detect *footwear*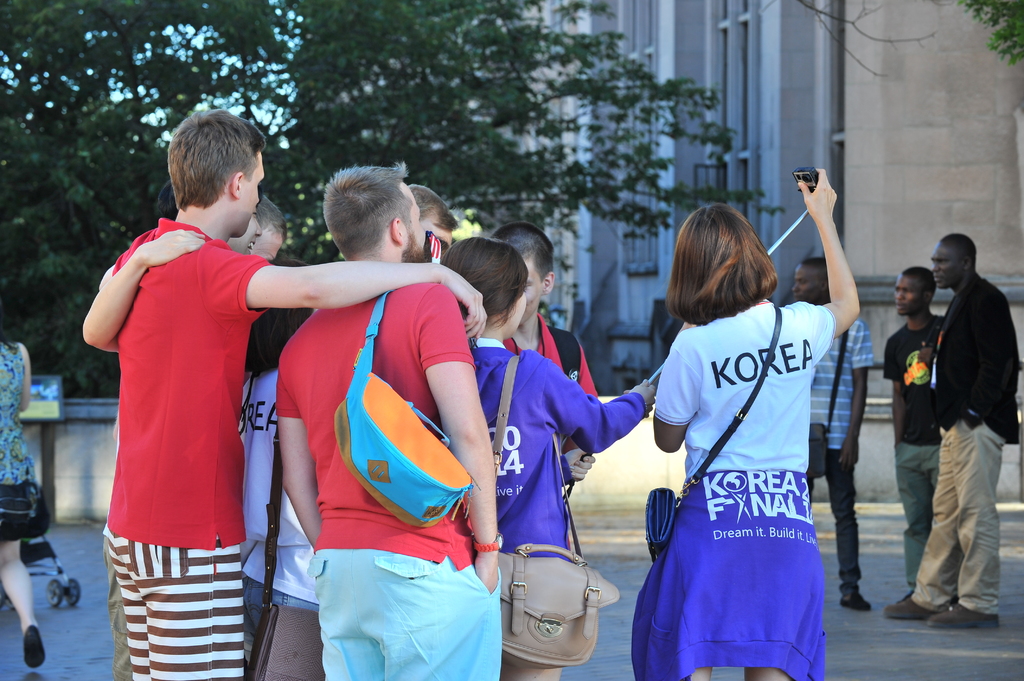
bbox=[882, 582, 945, 629]
